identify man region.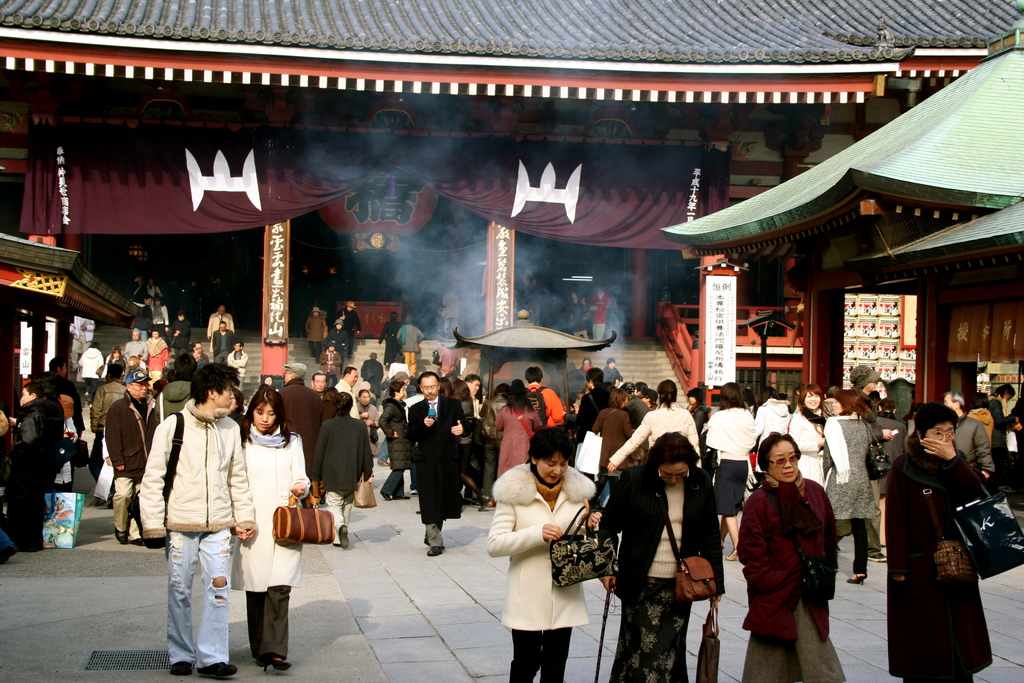
Region: pyautogui.locateOnScreen(406, 370, 473, 559).
